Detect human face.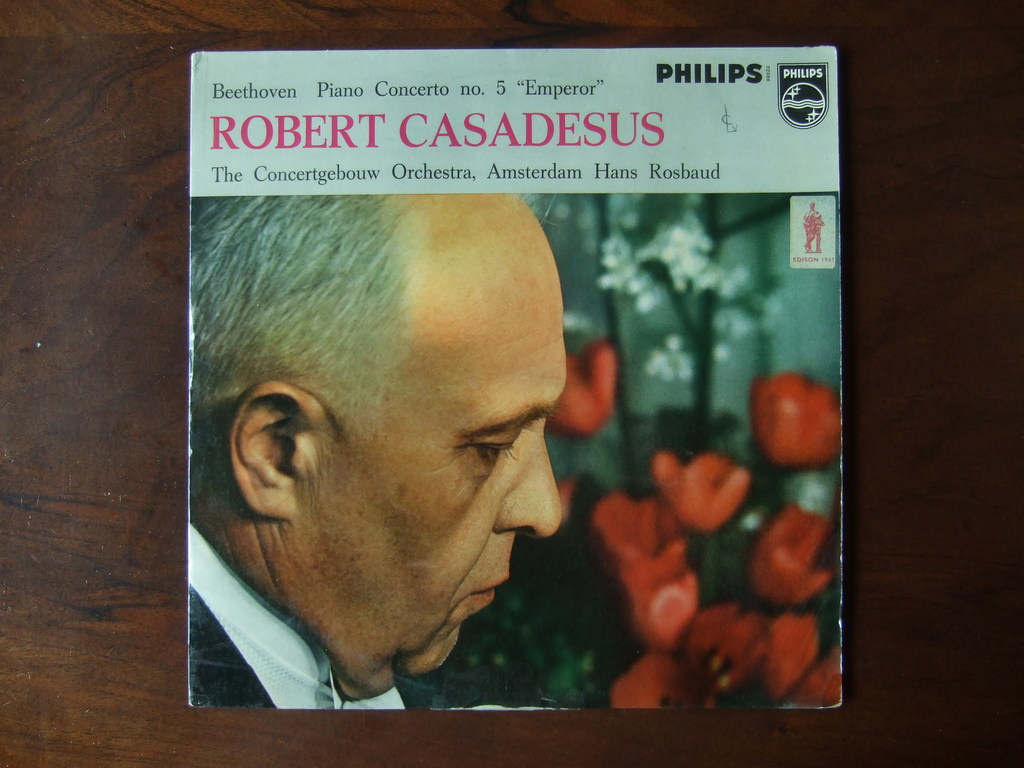
Detected at [291, 196, 566, 673].
